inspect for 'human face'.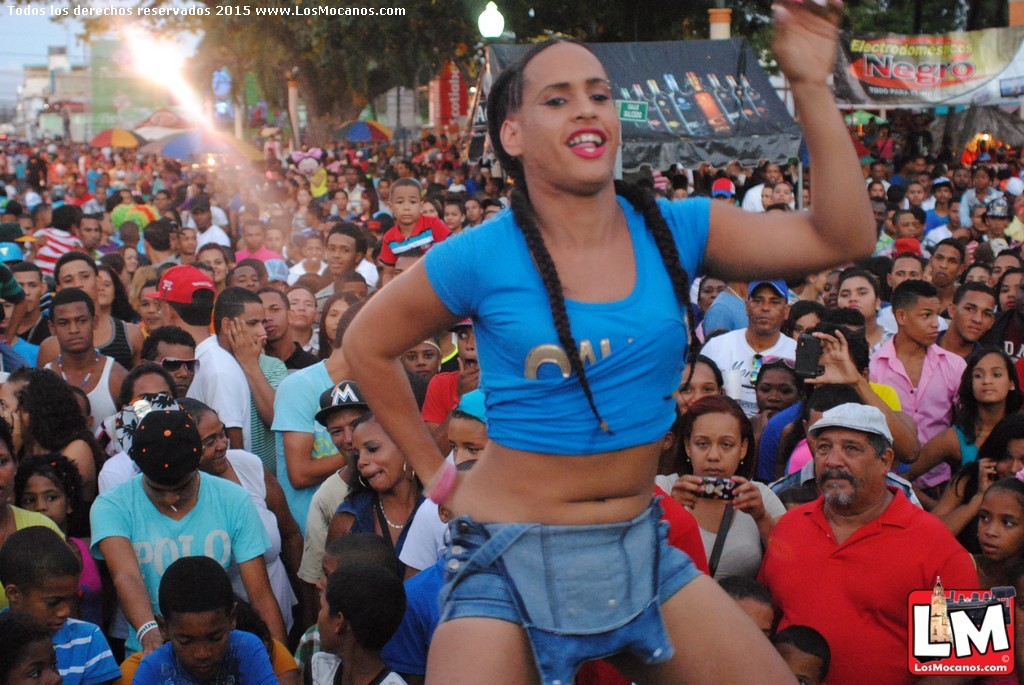
Inspection: crop(263, 293, 285, 338).
